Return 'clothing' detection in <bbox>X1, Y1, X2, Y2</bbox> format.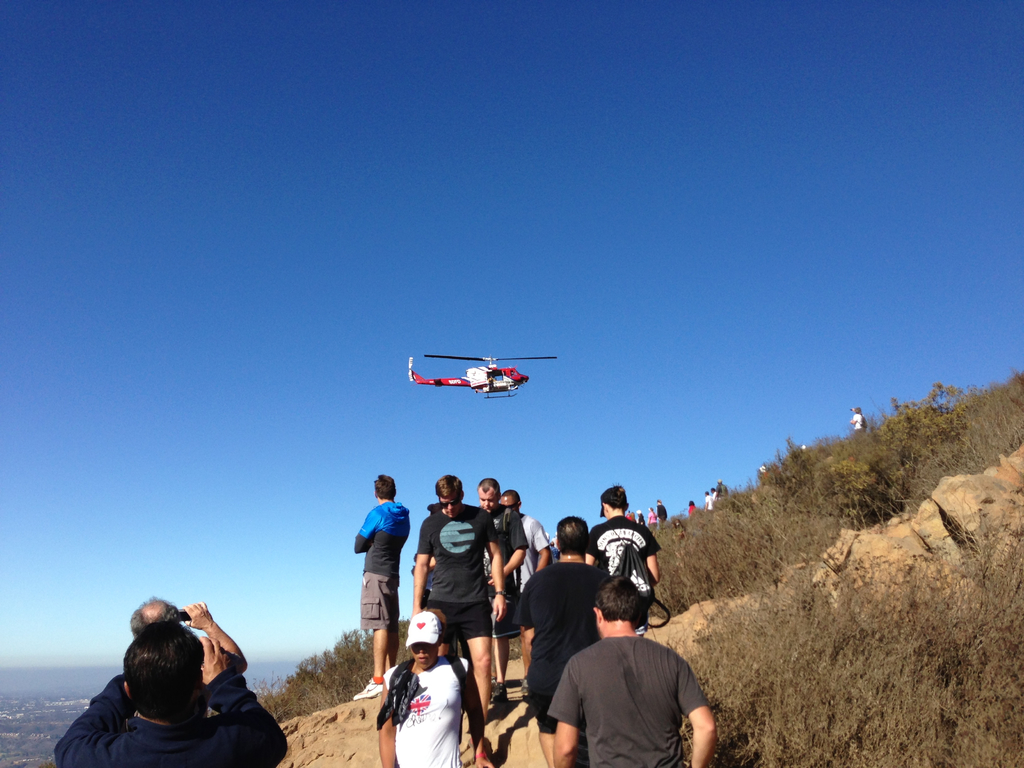
<bbox>637, 514, 643, 524</bbox>.
